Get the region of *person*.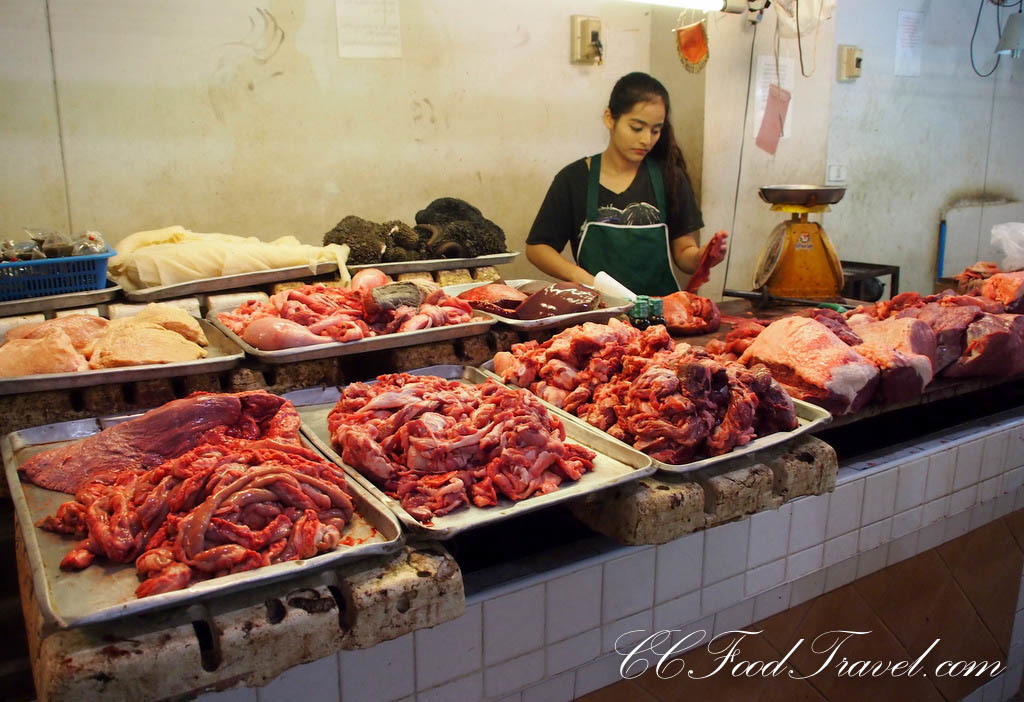
[527, 68, 708, 314].
